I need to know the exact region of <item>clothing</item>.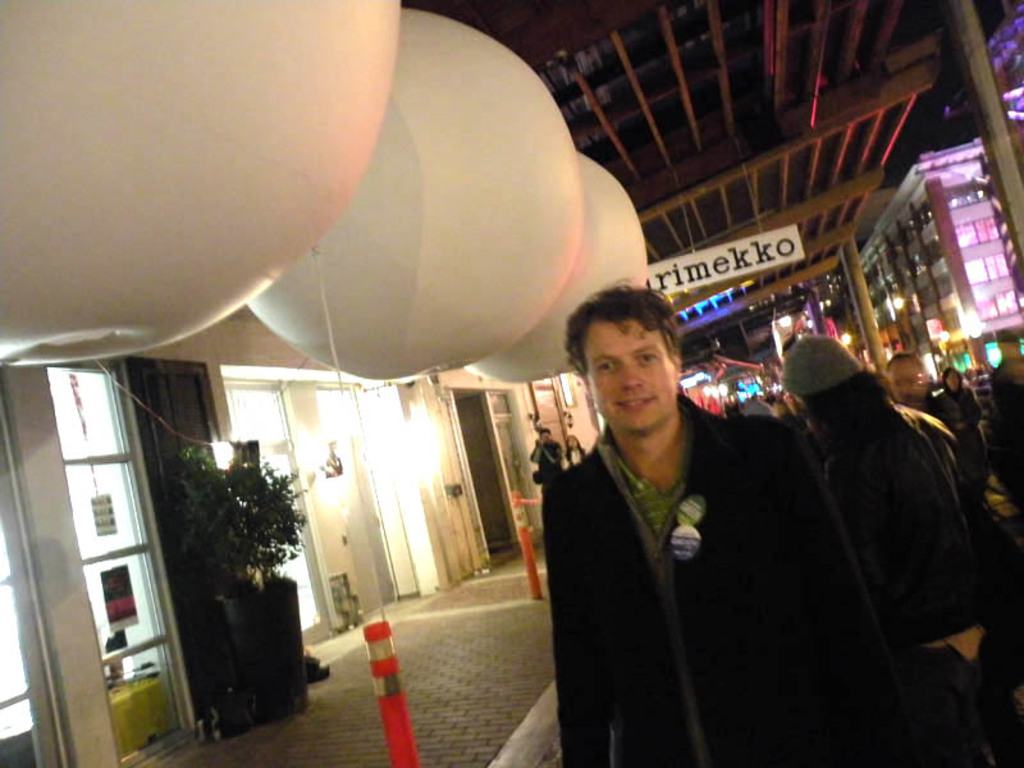
Region: 529,442,561,492.
